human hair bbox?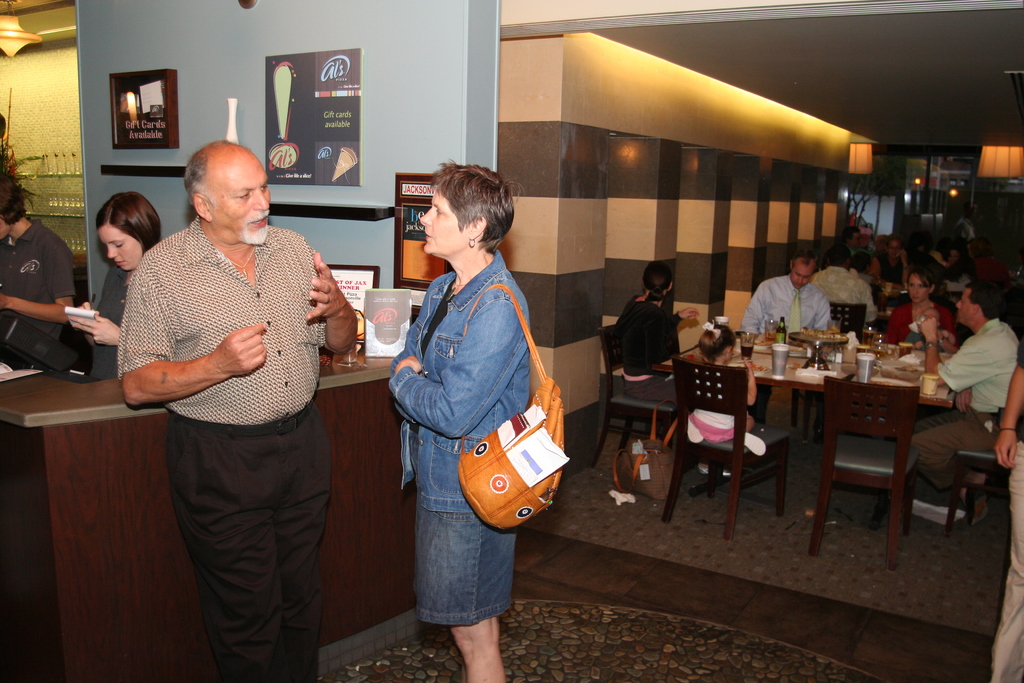
<box>828,243,849,267</box>
